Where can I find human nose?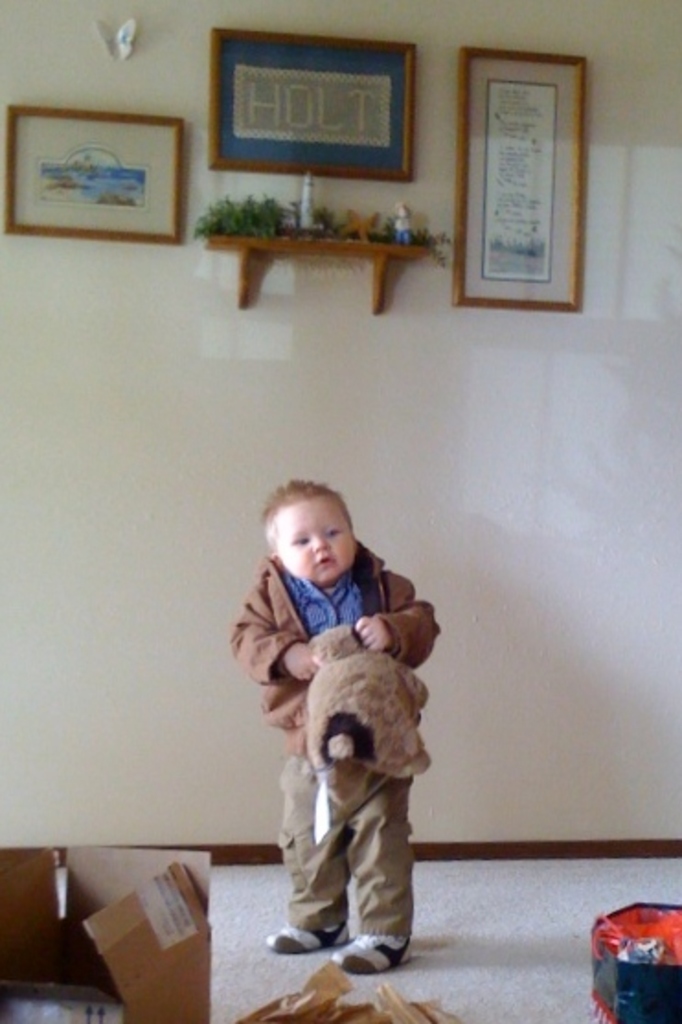
You can find it at pyautogui.locateOnScreen(313, 533, 335, 552).
